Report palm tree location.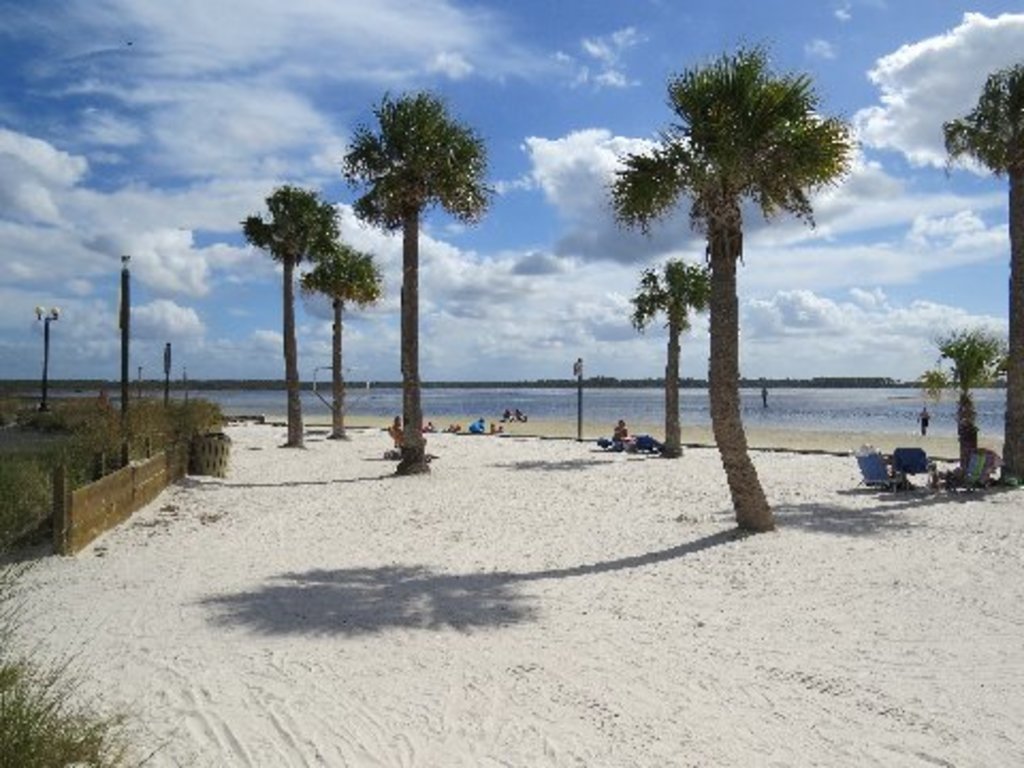
Report: left=631, top=245, right=742, bottom=437.
